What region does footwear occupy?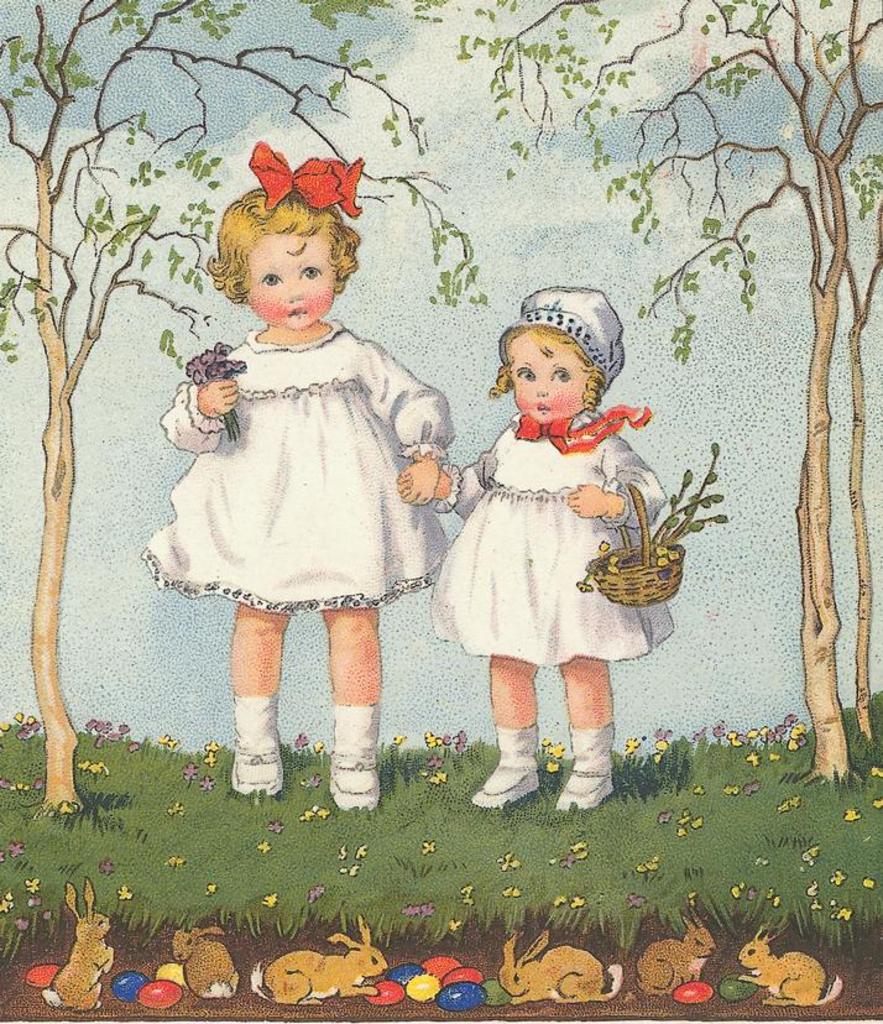
x1=557, y1=770, x2=615, y2=805.
